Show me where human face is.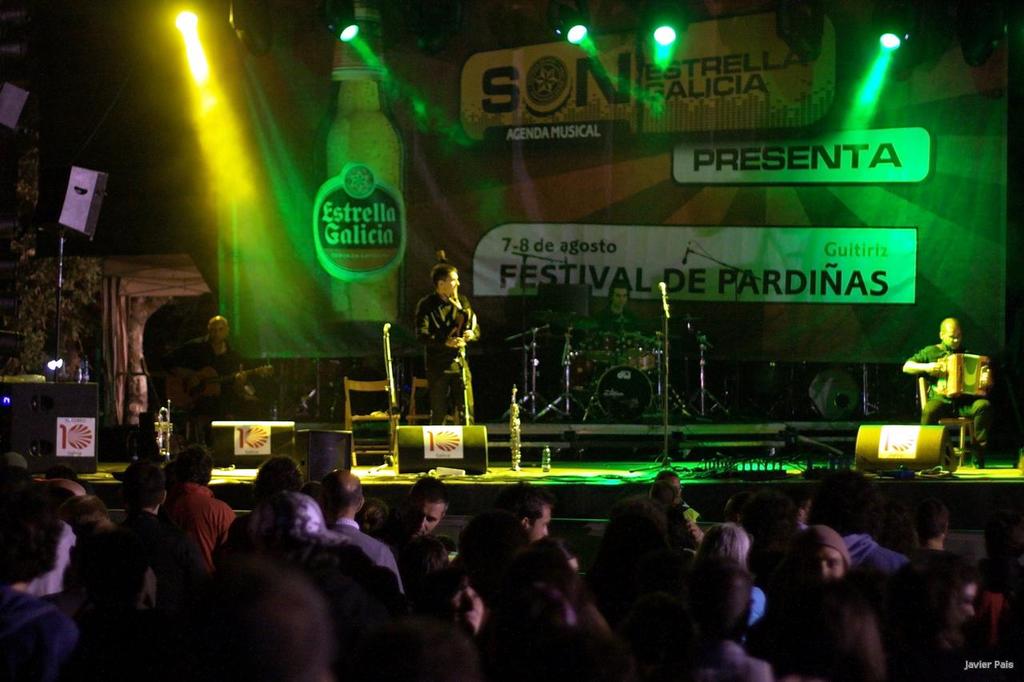
human face is at rect(410, 505, 439, 541).
